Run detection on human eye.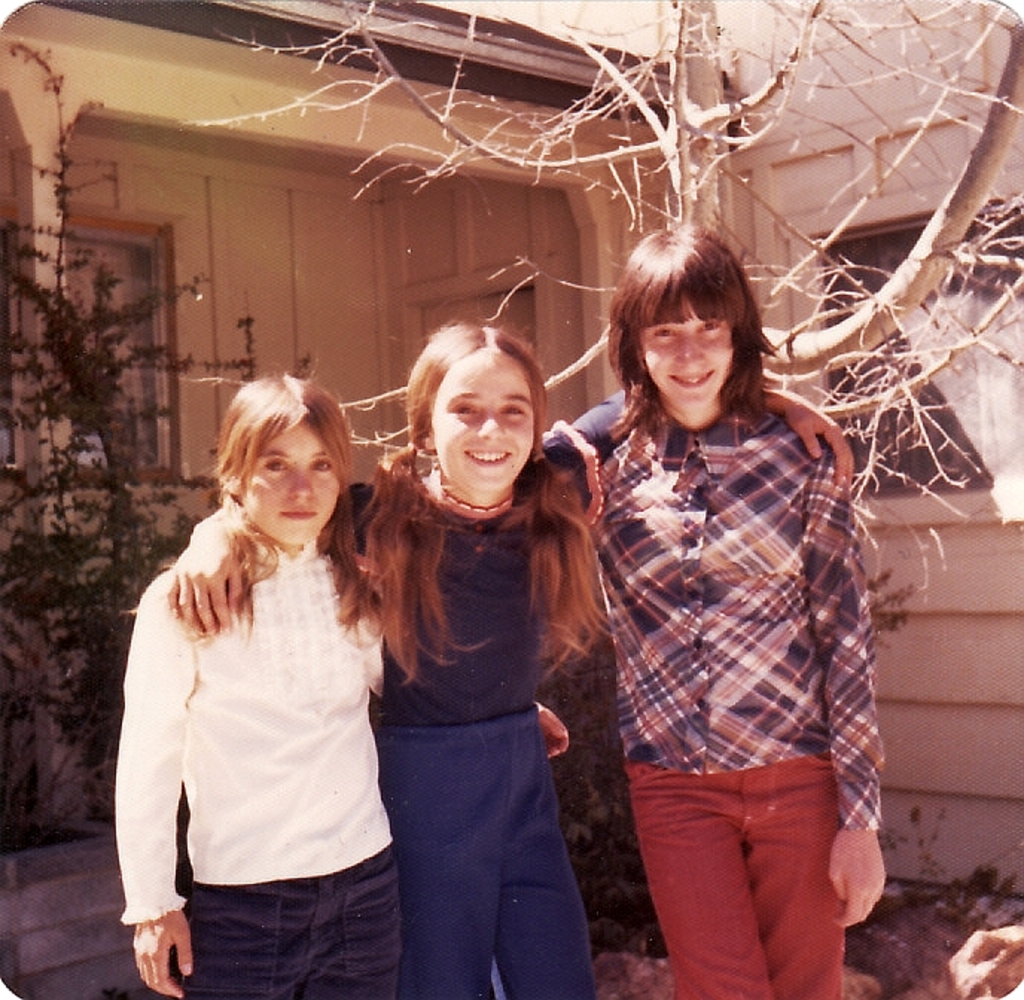
Result: 311, 457, 335, 475.
